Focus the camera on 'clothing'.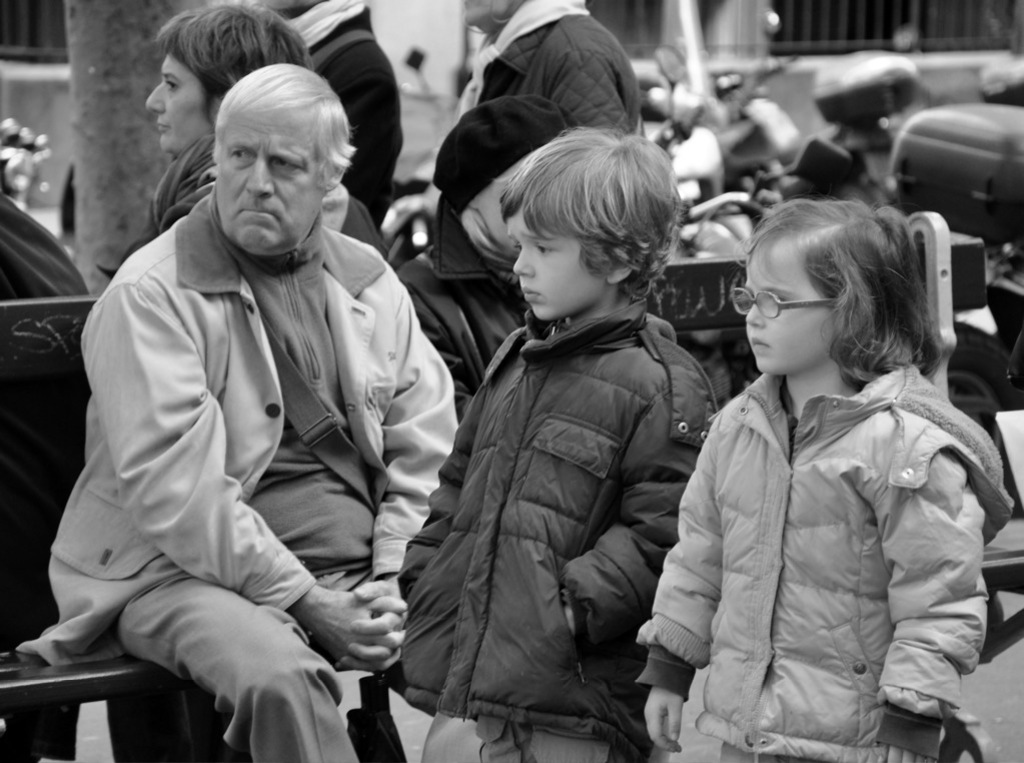
Focus region: 474,716,611,762.
